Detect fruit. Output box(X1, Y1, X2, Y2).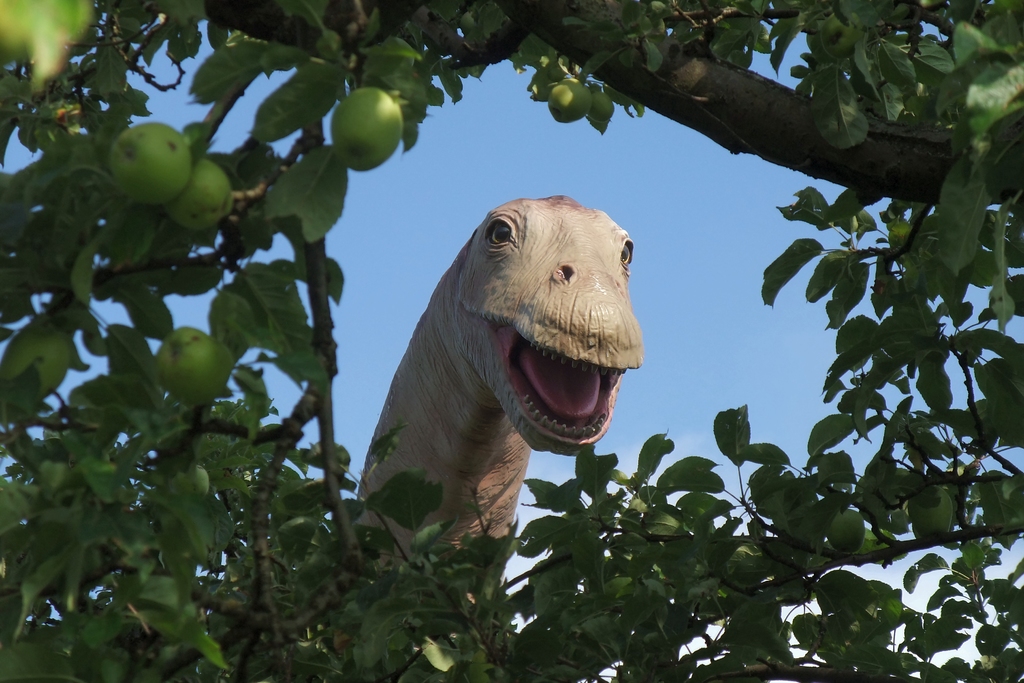
box(905, 477, 959, 546).
